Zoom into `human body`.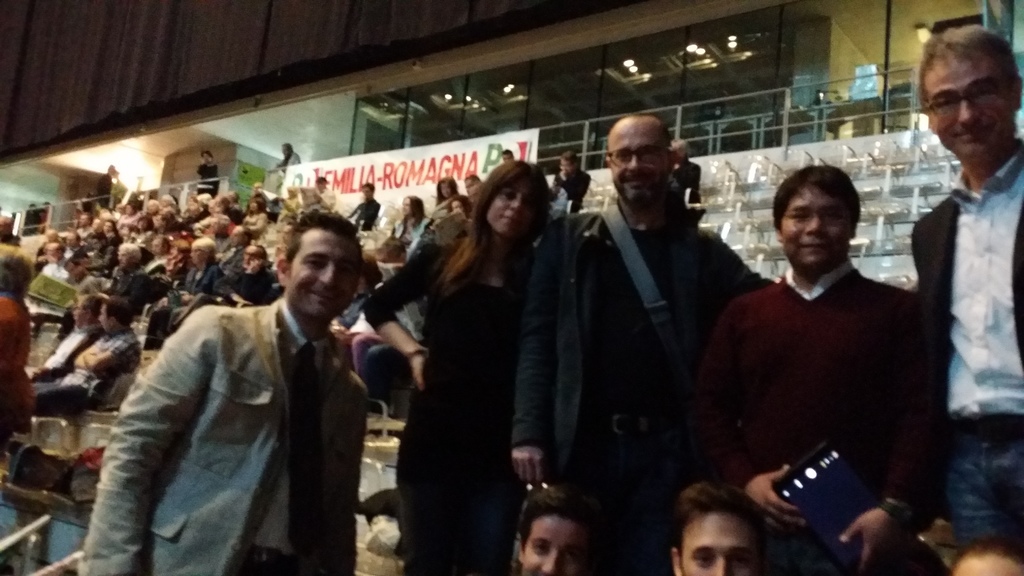
Zoom target: (x1=209, y1=244, x2=276, y2=307).
